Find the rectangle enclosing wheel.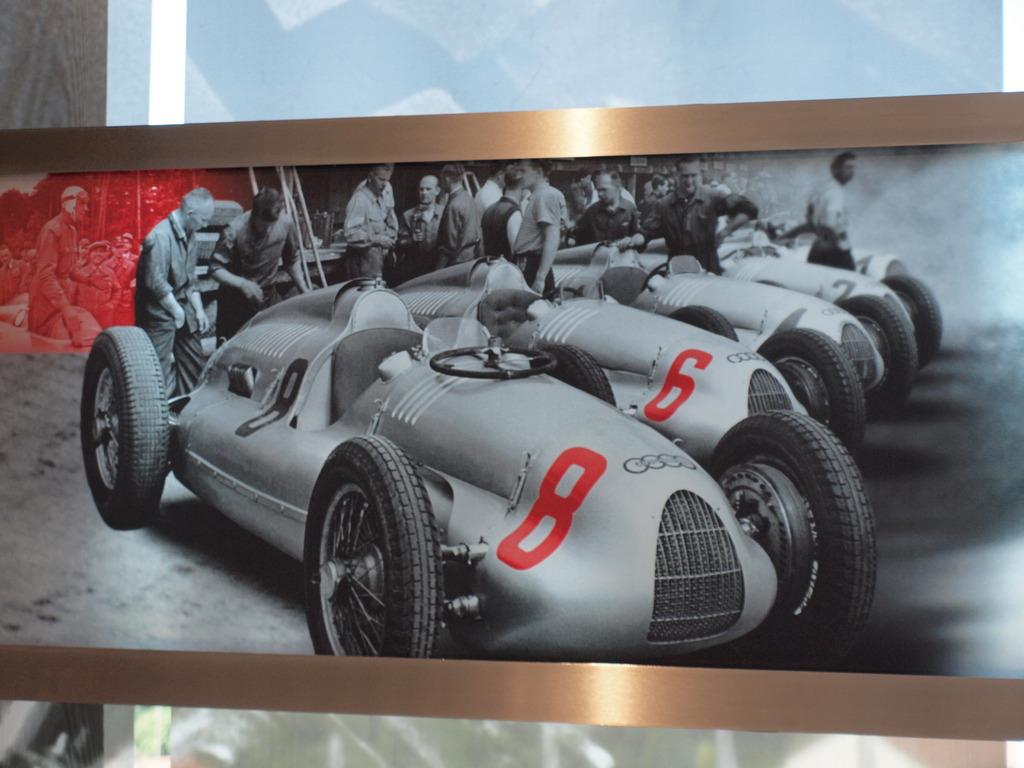
left=881, top=275, right=941, bottom=369.
